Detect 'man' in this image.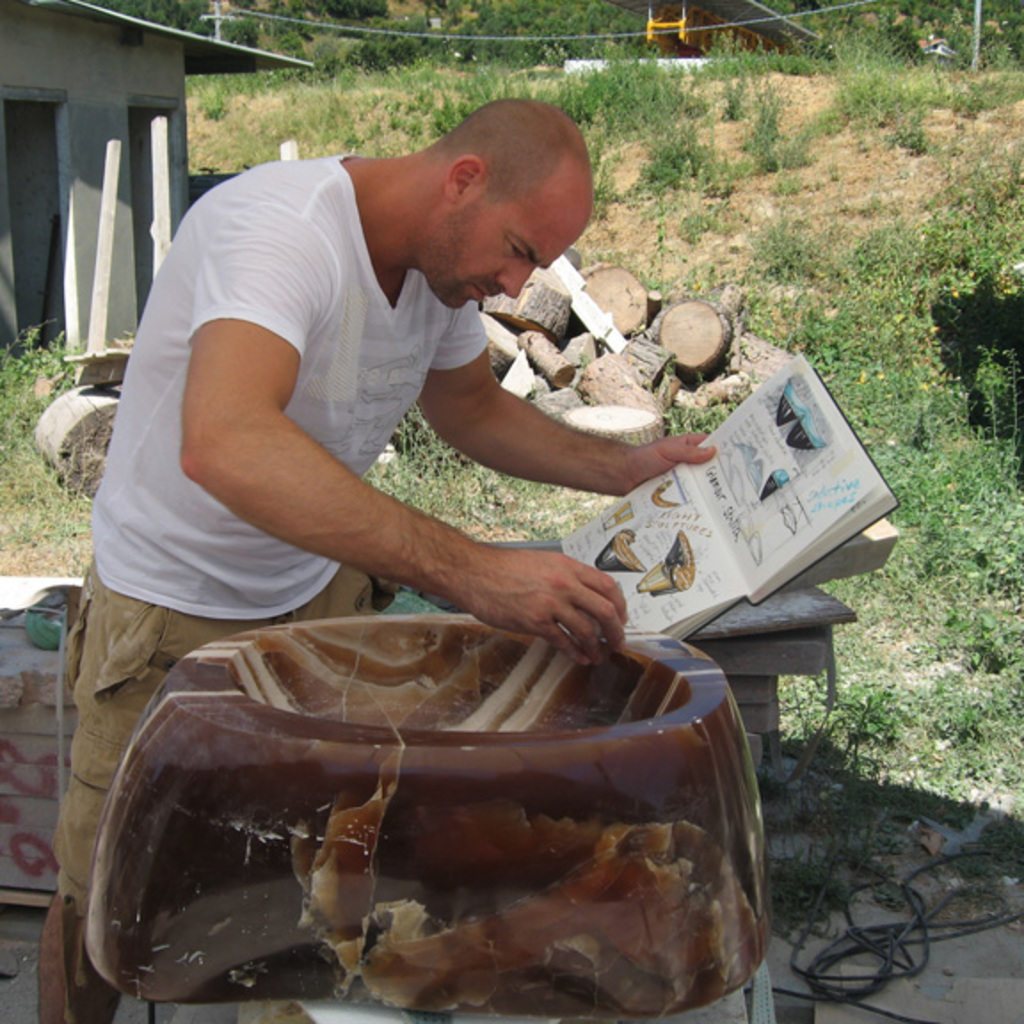
Detection: {"x1": 46, "y1": 96, "x2": 722, "y2": 1022}.
